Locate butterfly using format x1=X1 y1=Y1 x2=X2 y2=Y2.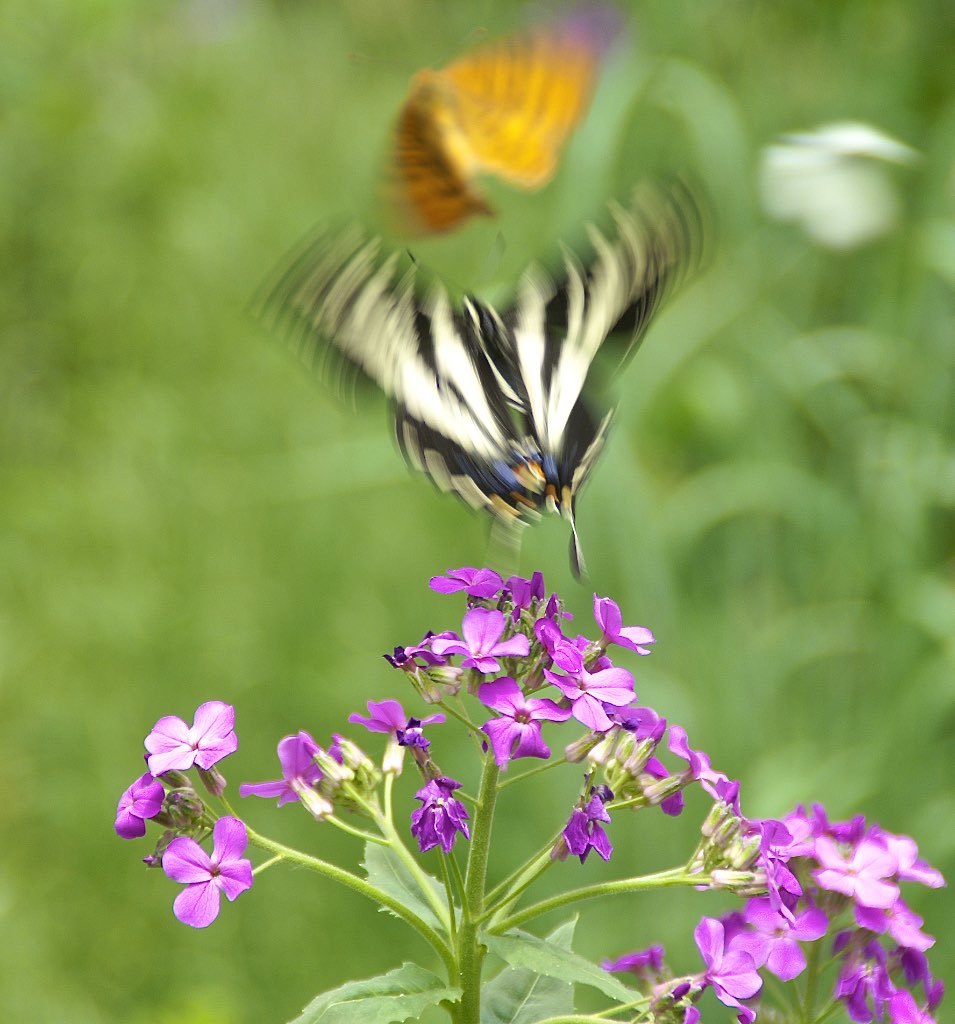
x1=378 y1=0 x2=633 y2=259.
